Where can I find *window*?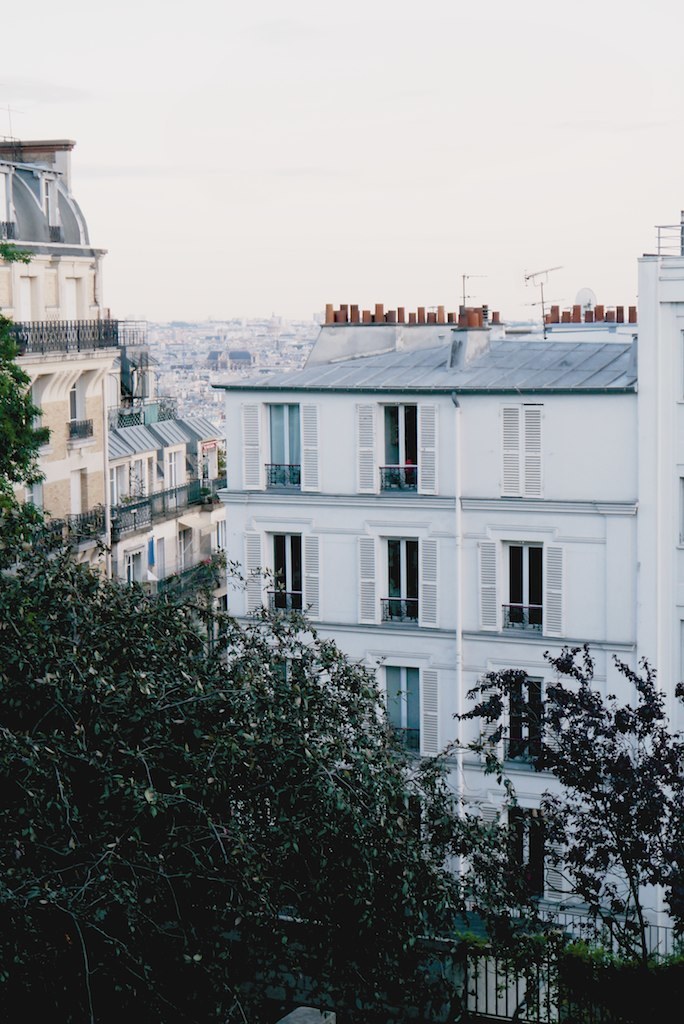
You can find it at bbox=(498, 407, 539, 499).
